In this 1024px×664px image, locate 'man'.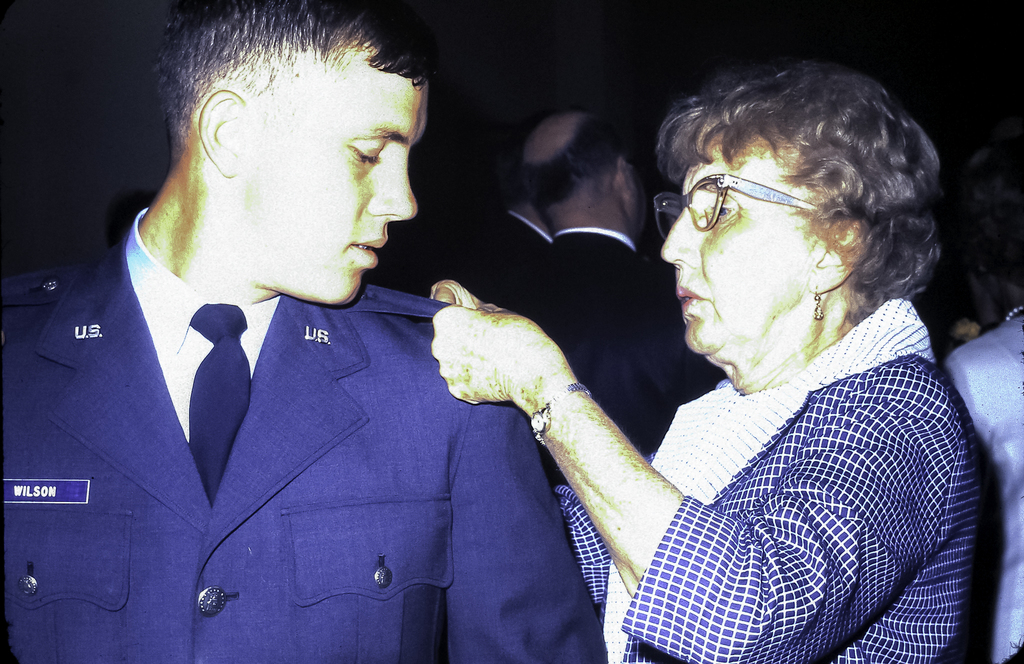
Bounding box: 478/136/558/321.
